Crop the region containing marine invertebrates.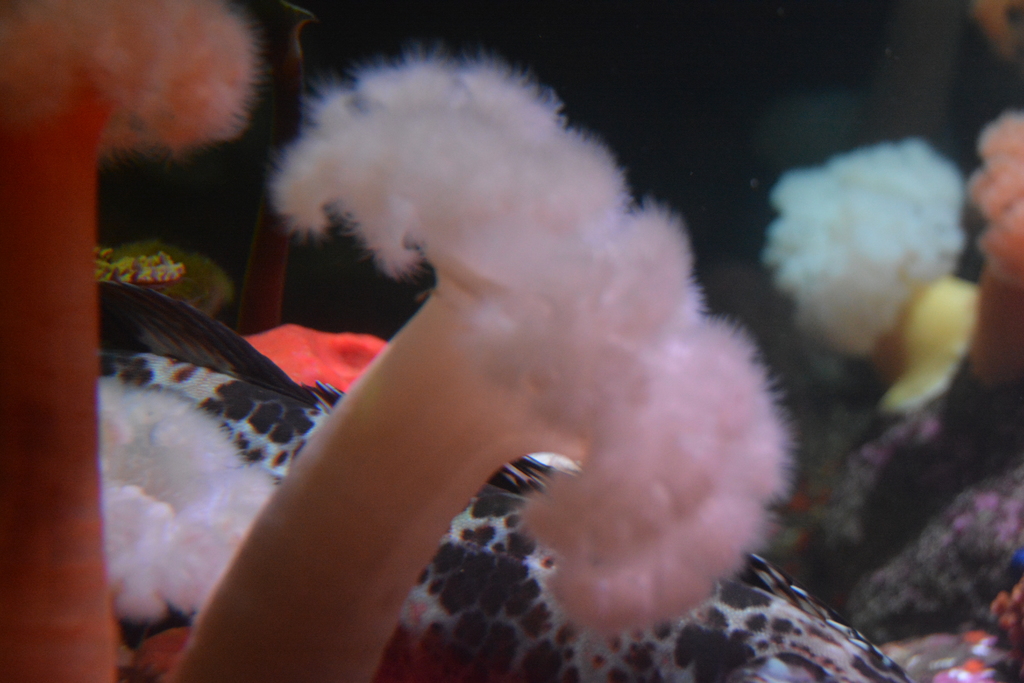
Crop region: x1=960 y1=104 x2=1023 y2=443.
